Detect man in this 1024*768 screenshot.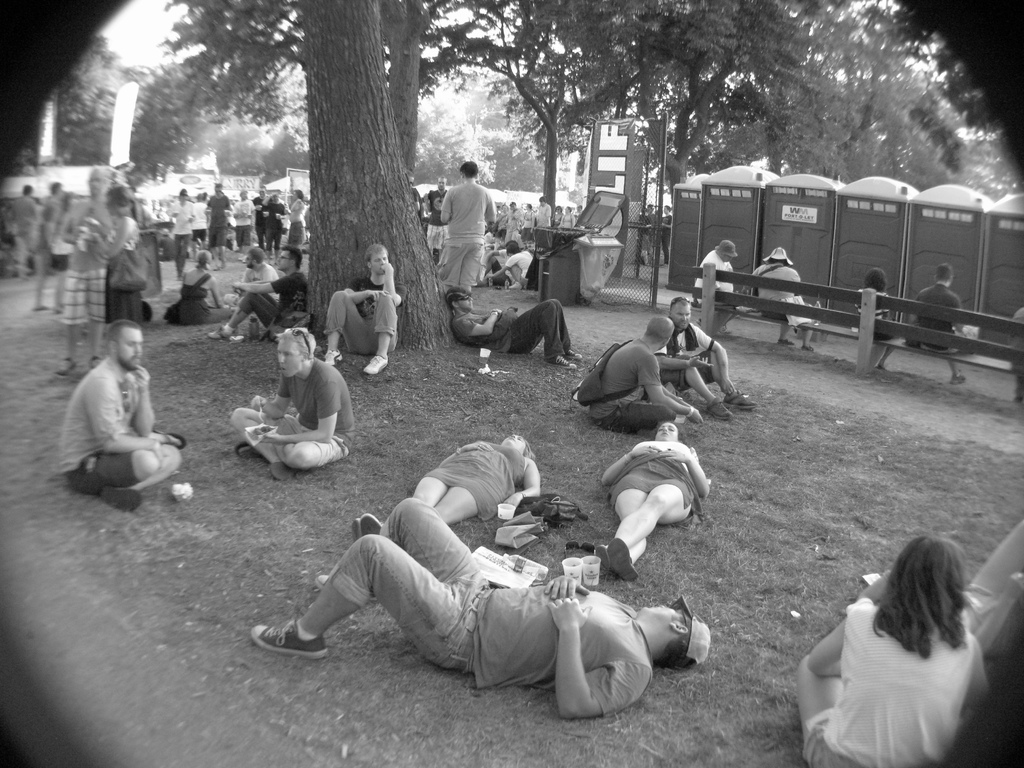
Detection: bbox(438, 161, 496, 287).
